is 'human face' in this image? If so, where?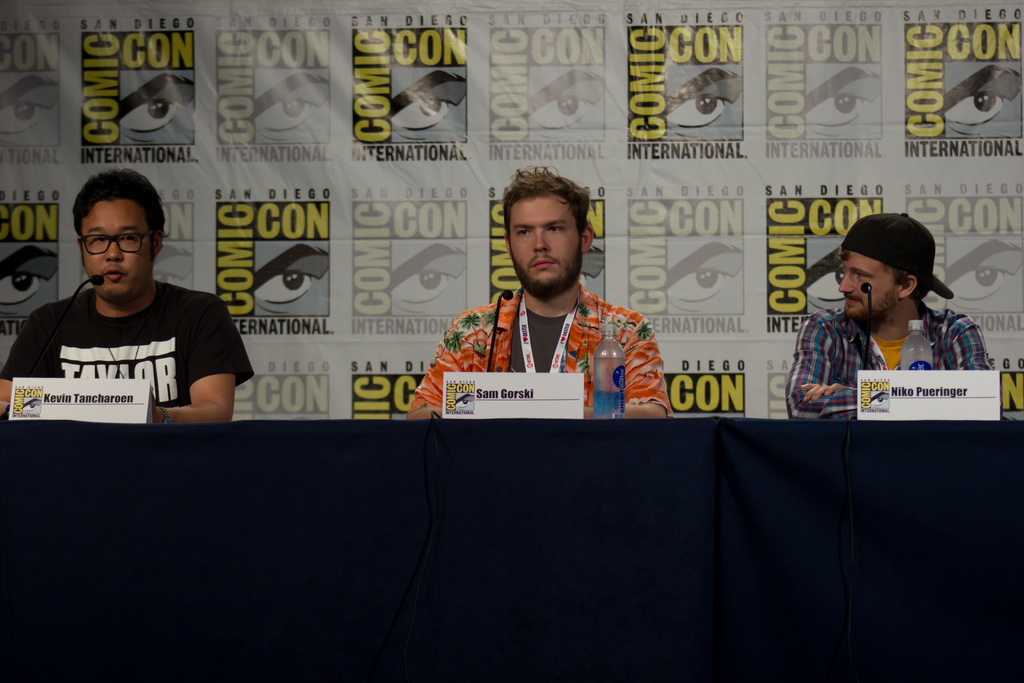
Yes, at [78,201,153,296].
